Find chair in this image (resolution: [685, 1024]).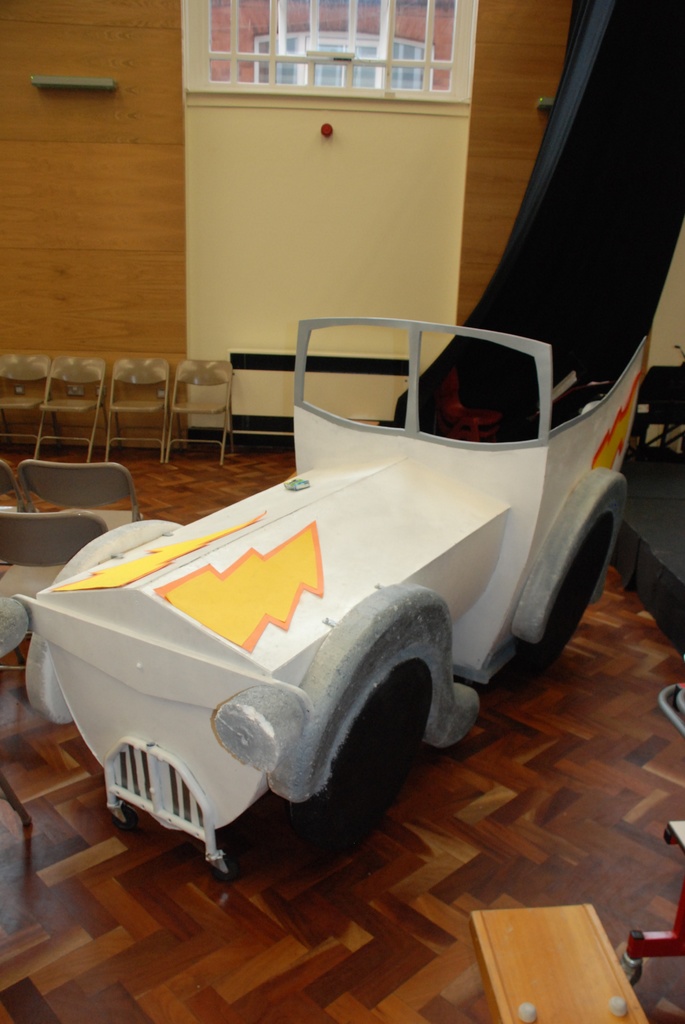
box(0, 462, 36, 566).
